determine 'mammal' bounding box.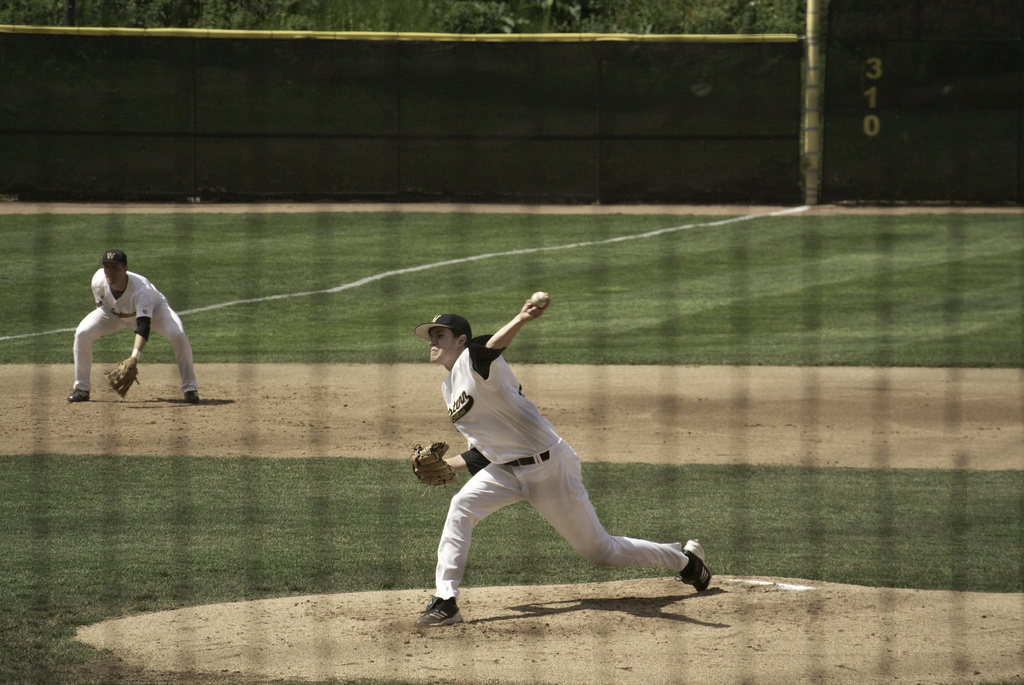
Determined: 48 253 189 394.
